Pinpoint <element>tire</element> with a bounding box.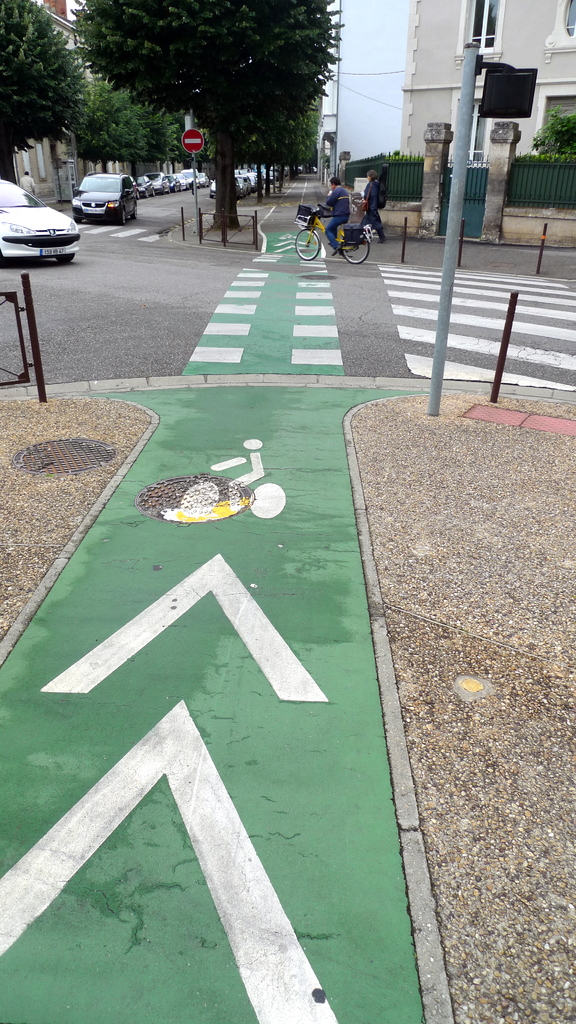
pyautogui.locateOnScreen(71, 207, 81, 225).
